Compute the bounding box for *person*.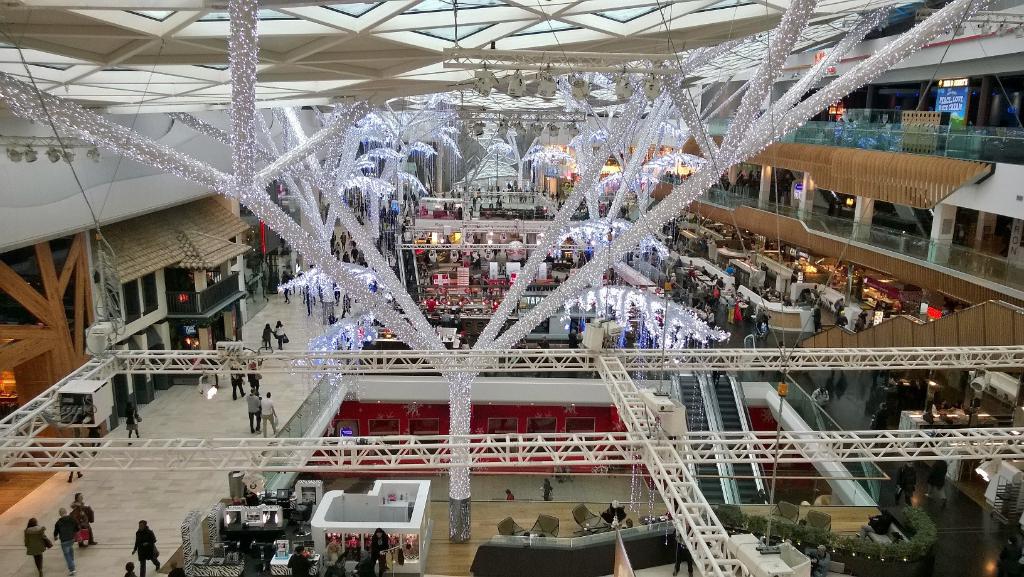
(left=74, top=491, right=93, bottom=544).
